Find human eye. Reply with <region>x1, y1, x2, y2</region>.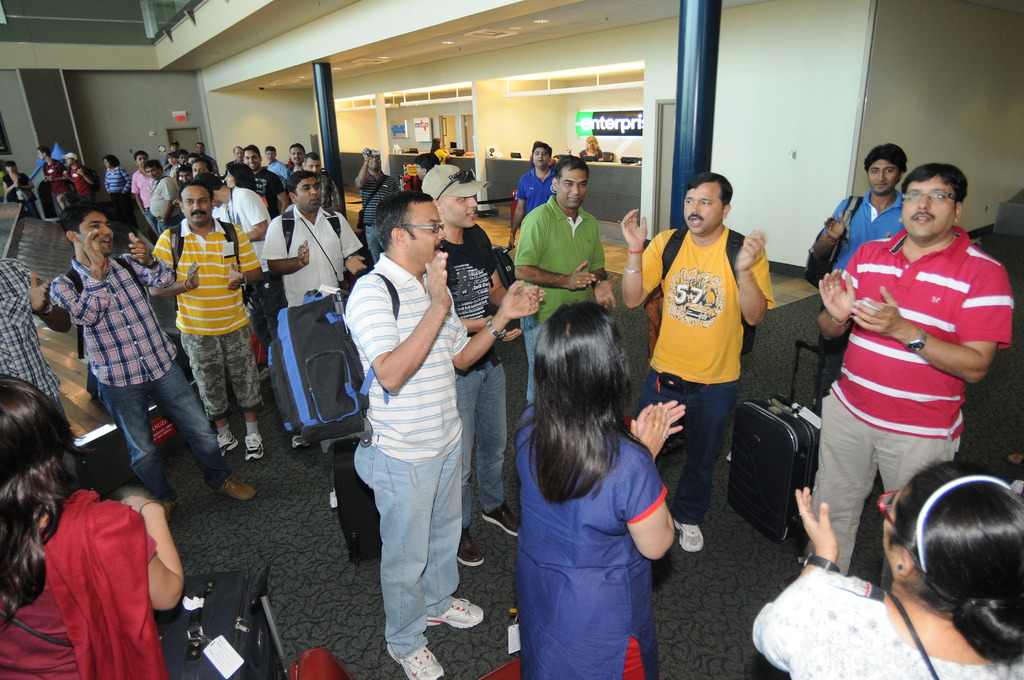
<region>314, 184, 320, 190</region>.
